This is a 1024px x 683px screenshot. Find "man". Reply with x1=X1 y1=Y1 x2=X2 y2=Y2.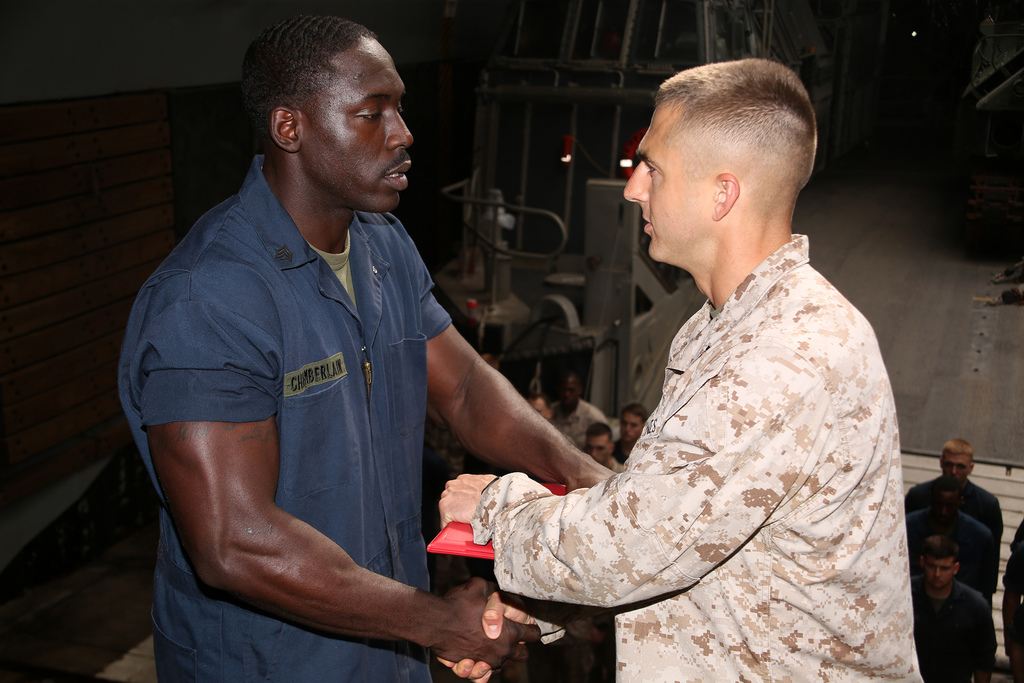
x1=908 y1=468 x2=995 y2=600.
